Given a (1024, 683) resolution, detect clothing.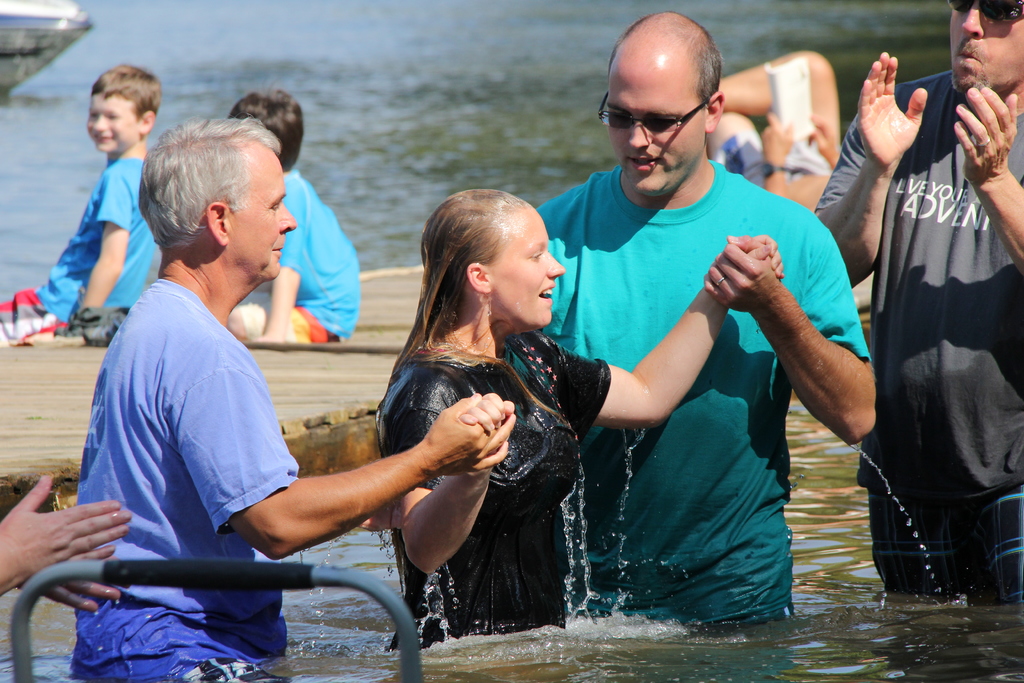
Rect(0, 161, 157, 354).
